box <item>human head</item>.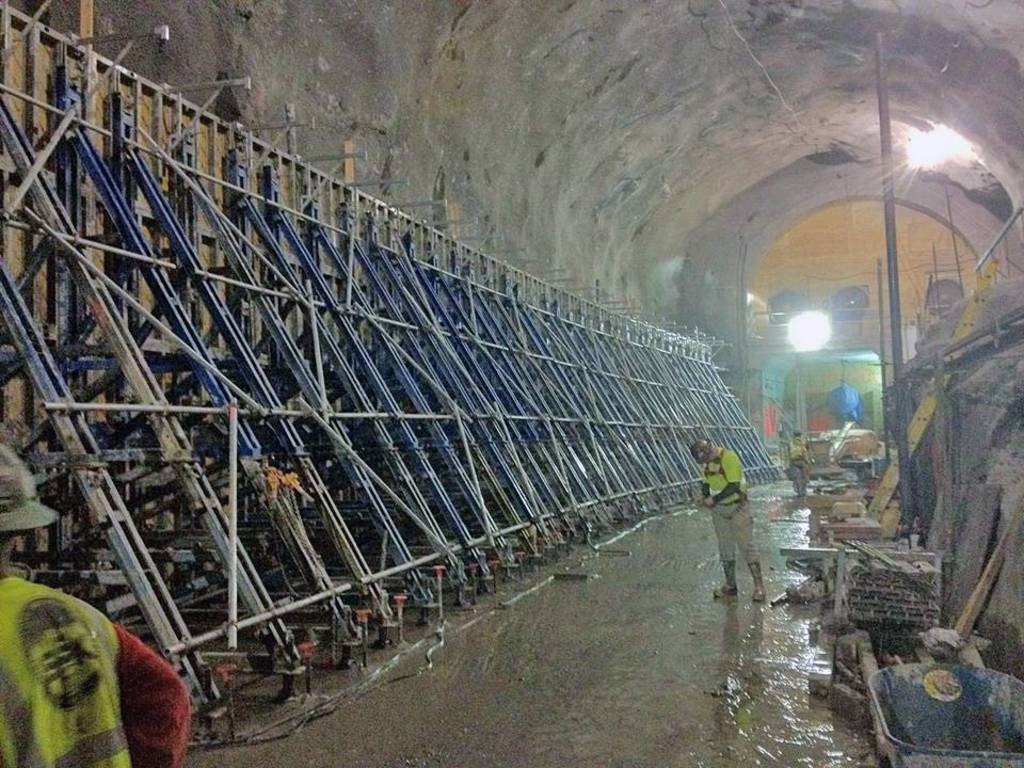
BBox(0, 446, 31, 572).
